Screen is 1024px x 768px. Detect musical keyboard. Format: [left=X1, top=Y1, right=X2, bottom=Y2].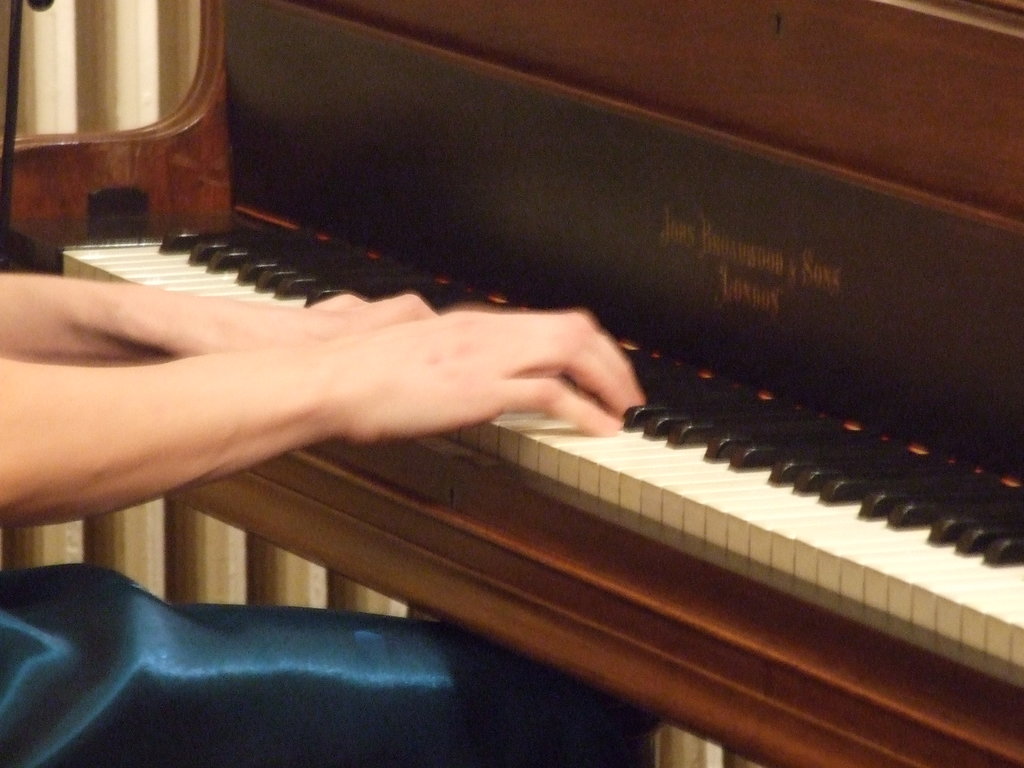
[left=58, top=189, right=1023, bottom=767].
